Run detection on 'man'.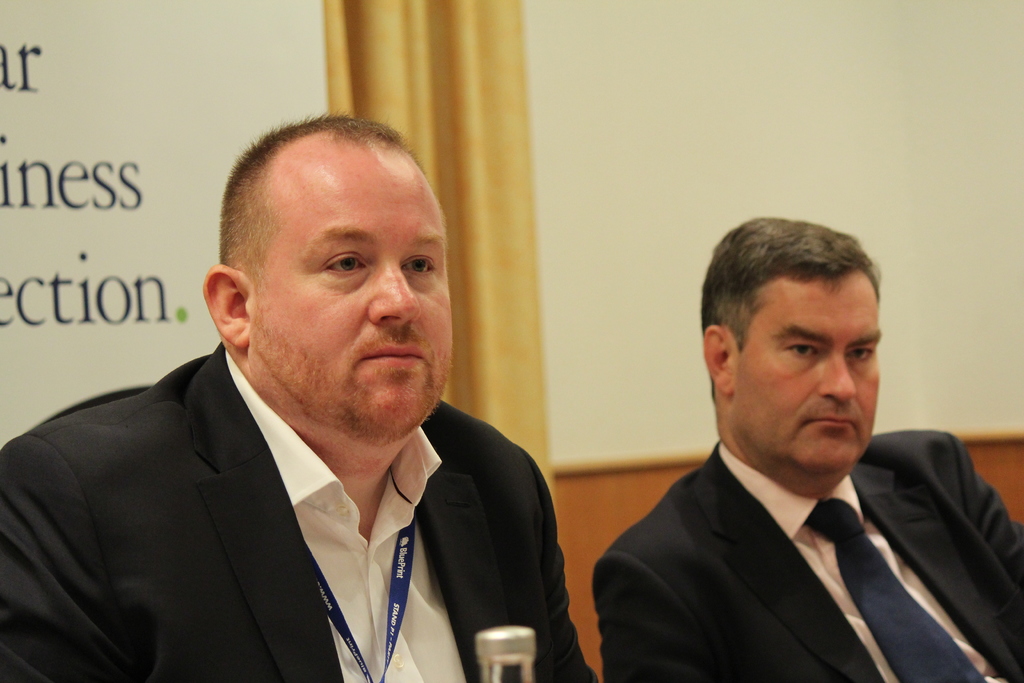
Result: [593,215,1023,682].
